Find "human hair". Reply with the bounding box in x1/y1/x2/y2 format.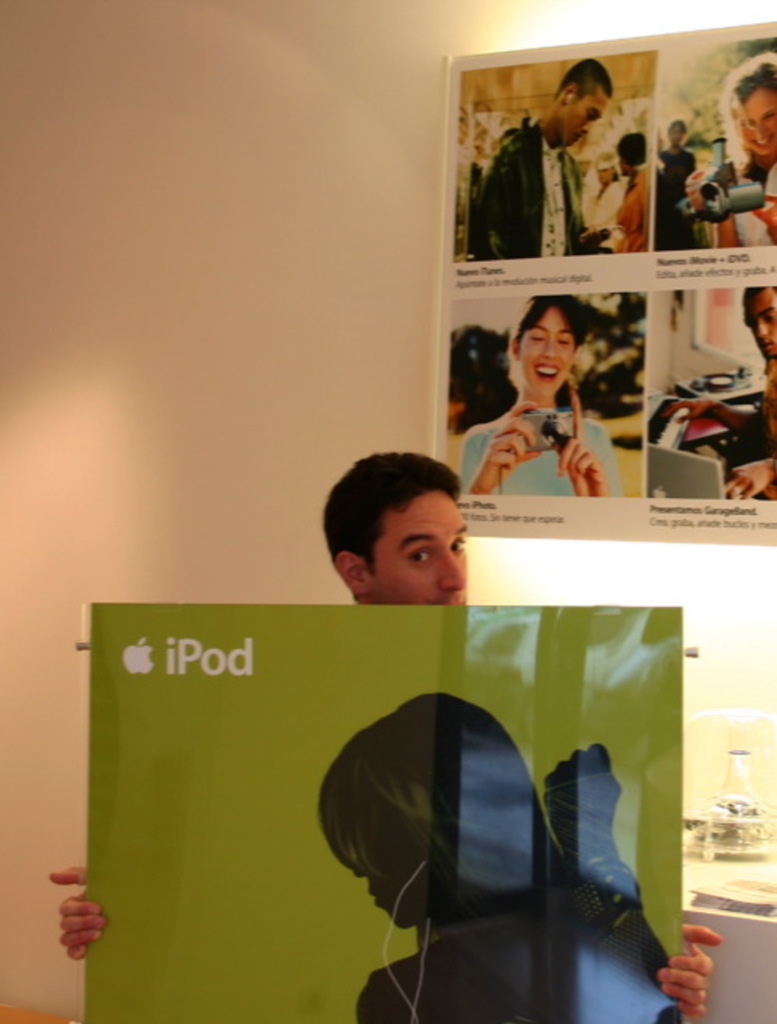
744/283/765/319.
